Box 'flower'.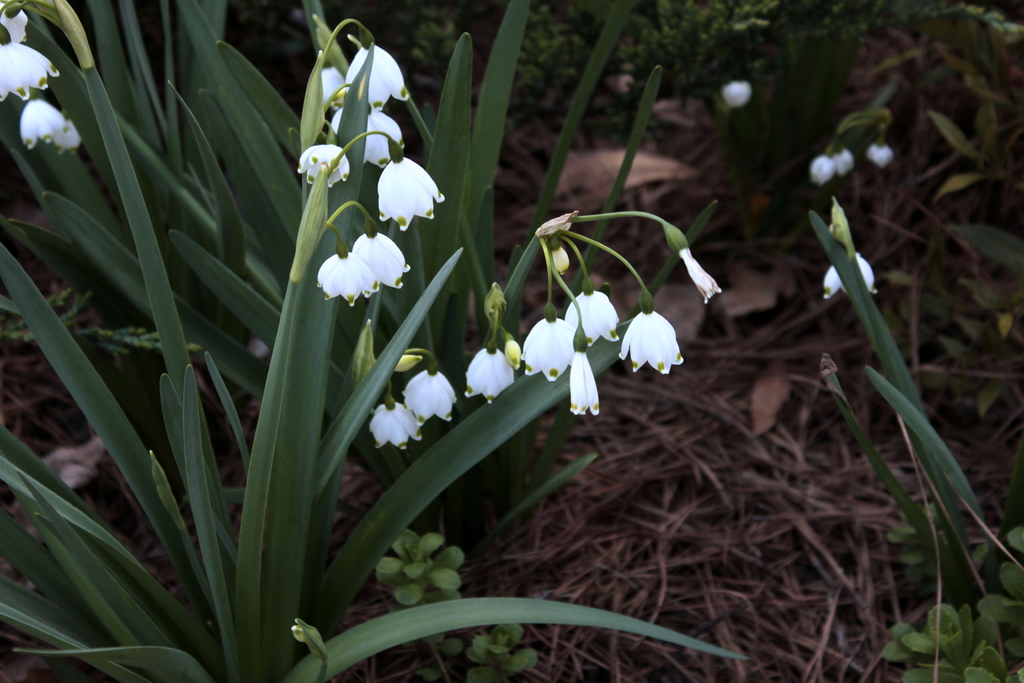
(320, 64, 345, 110).
